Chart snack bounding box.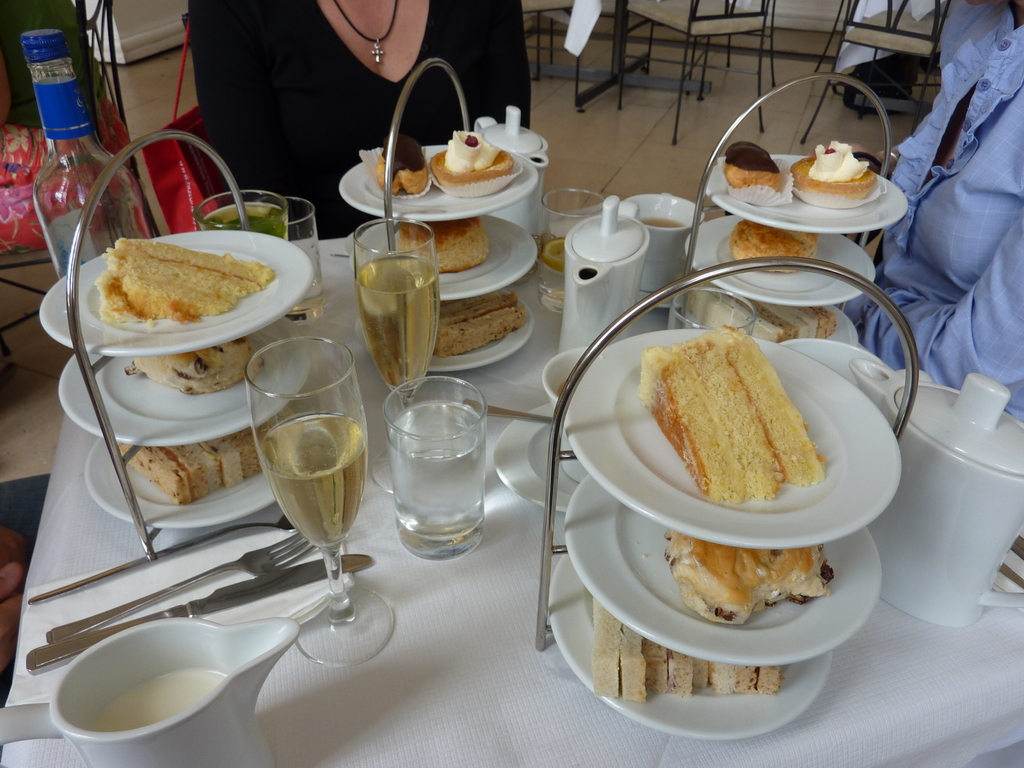
Charted: select_region(724, 141, 781, 196).
